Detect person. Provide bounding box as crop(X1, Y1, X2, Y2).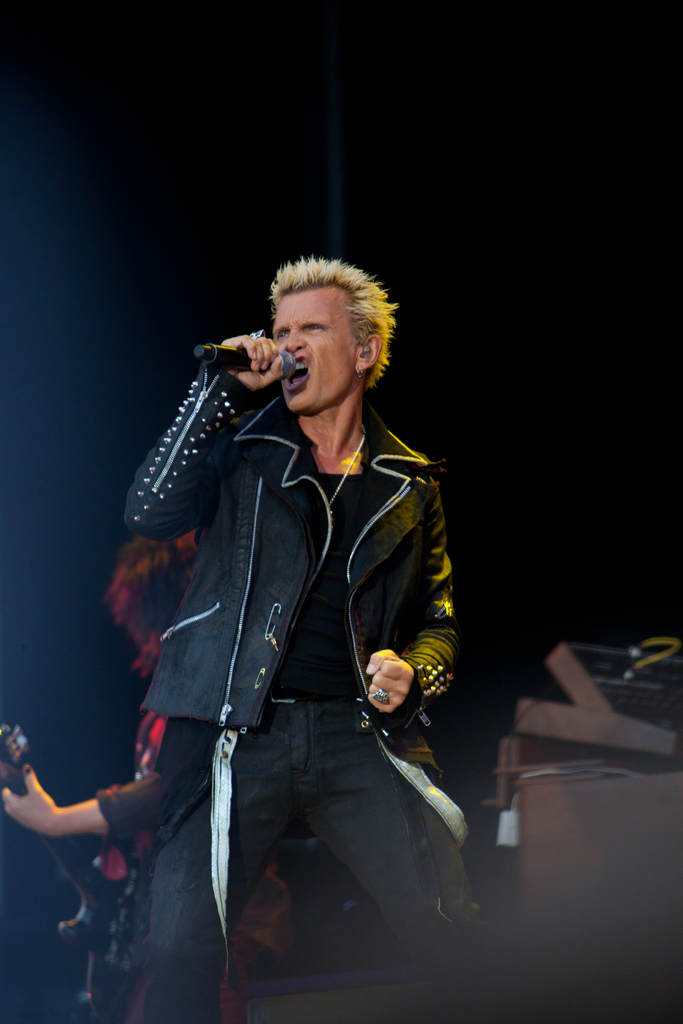
crop(0, 534, 300, 1023).
